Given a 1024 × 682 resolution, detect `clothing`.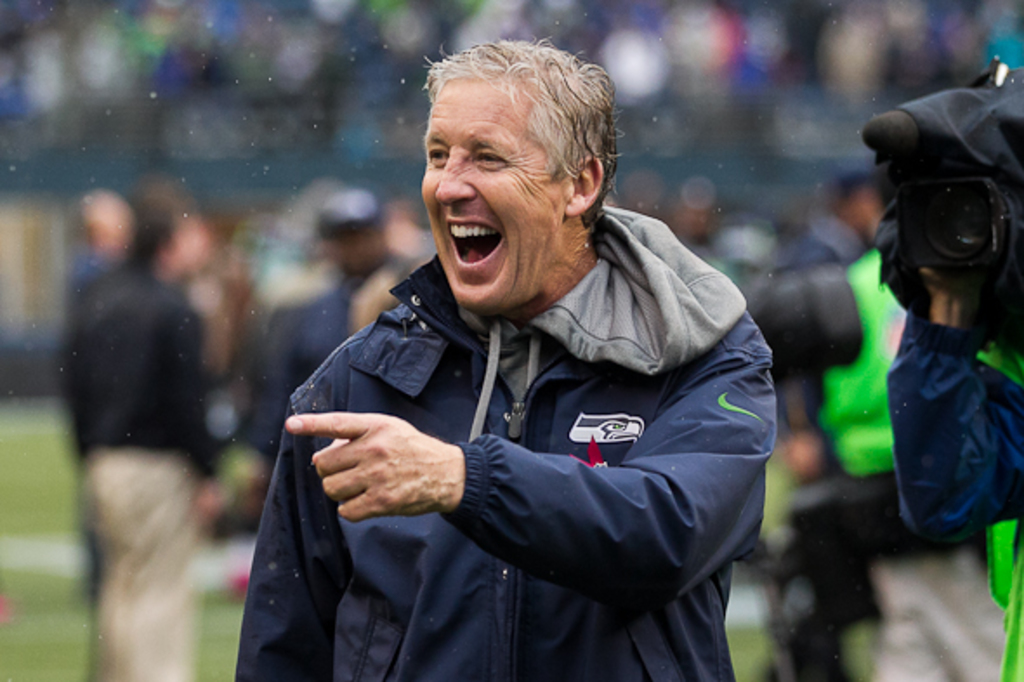
bbox=(241, 193, 786, 658).
